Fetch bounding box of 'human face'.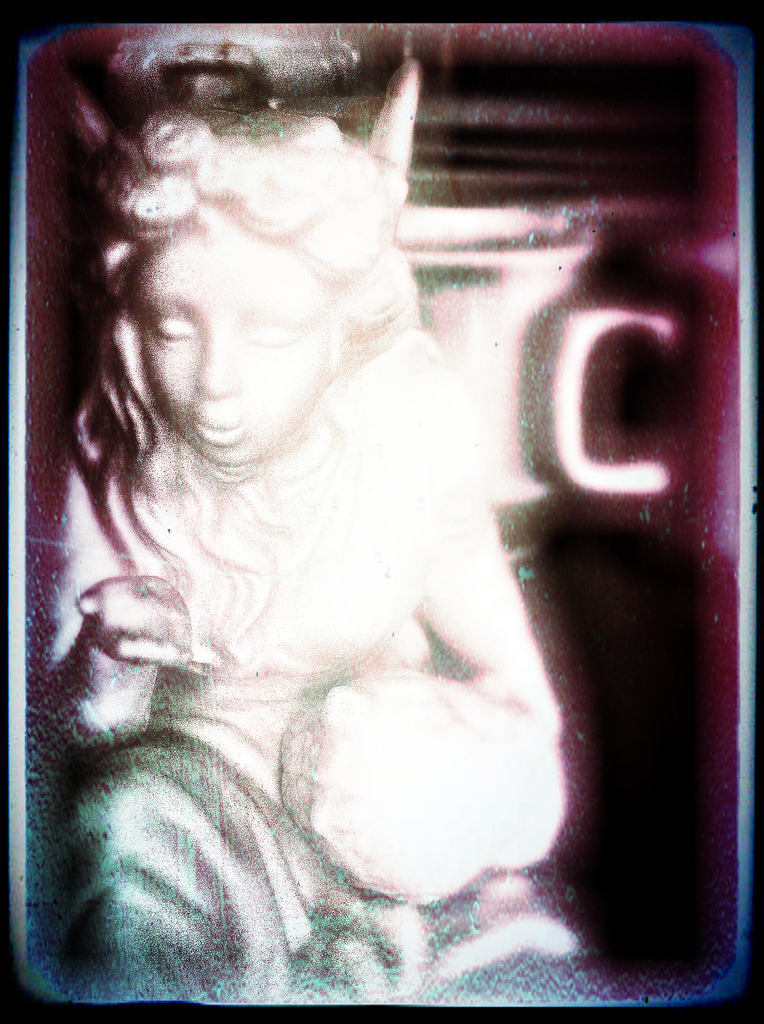
Bbox: [134,215,335,470].
